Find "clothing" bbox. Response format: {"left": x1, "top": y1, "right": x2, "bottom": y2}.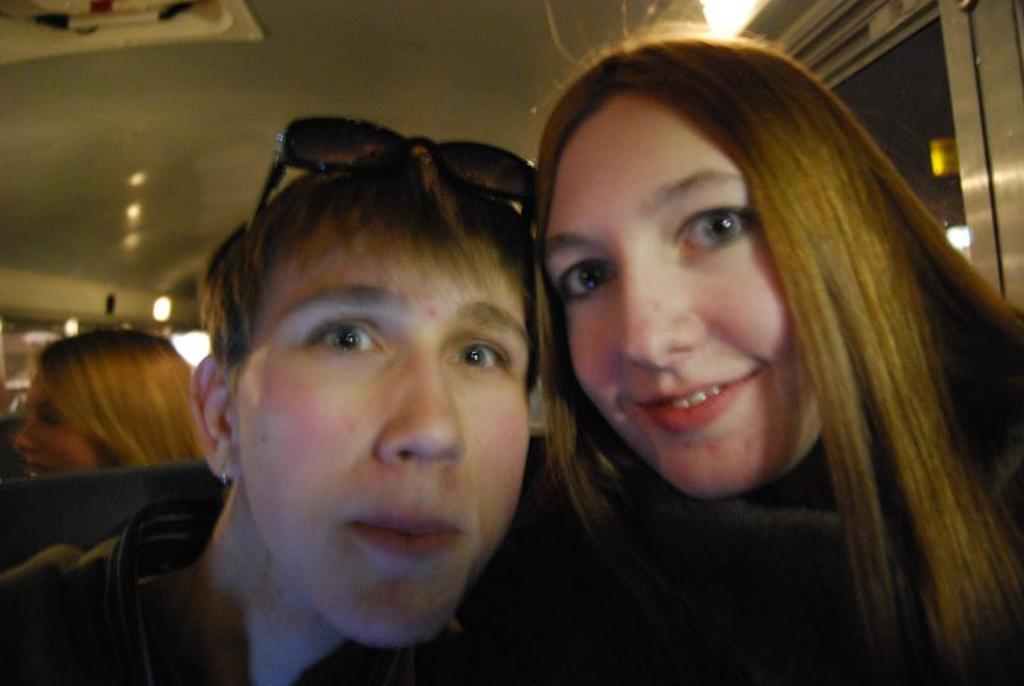
{"left": 0, "top": 495, "right": 540, "bottom": 685}.
